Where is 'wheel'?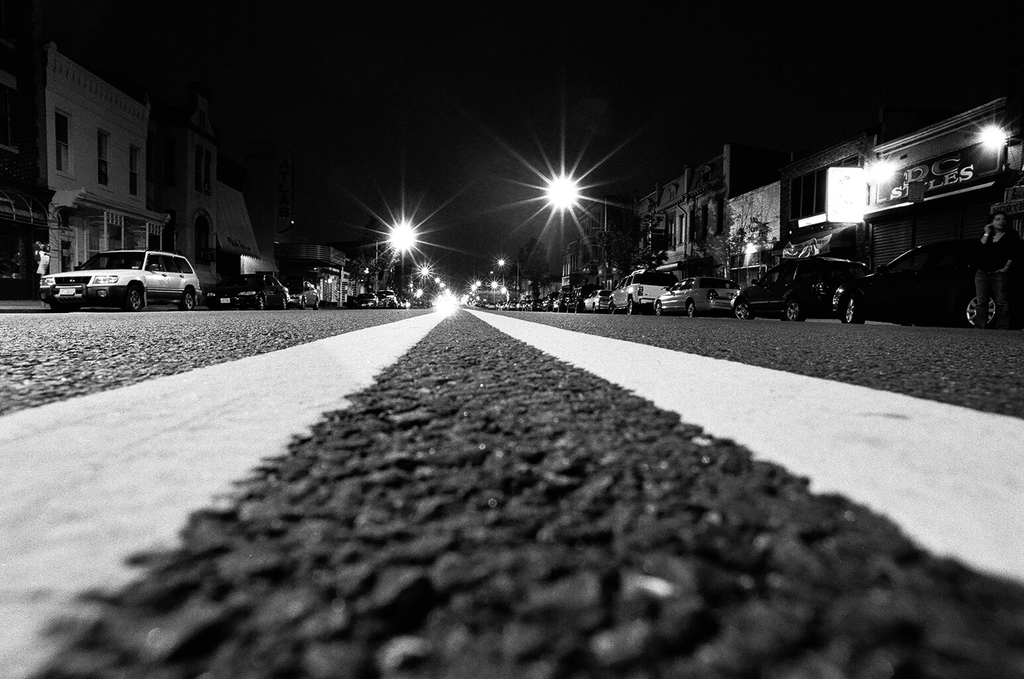
box(651, 297, 661, 317).
